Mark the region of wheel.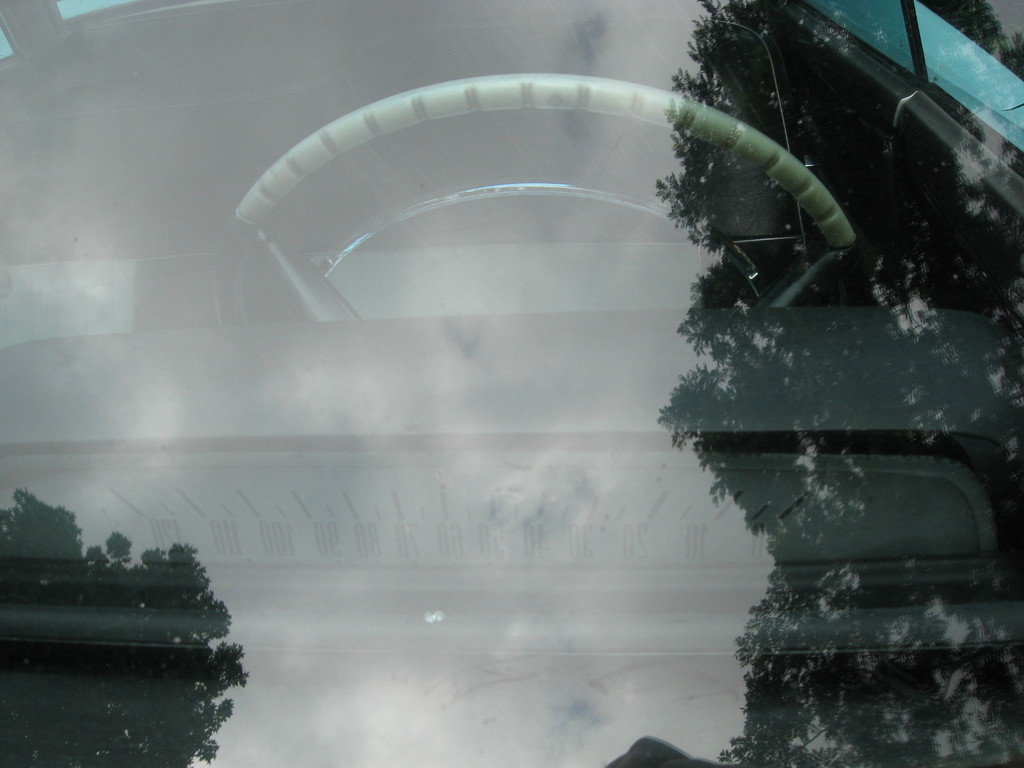
Region: left=200, top=73, right=862, bottom=327.
